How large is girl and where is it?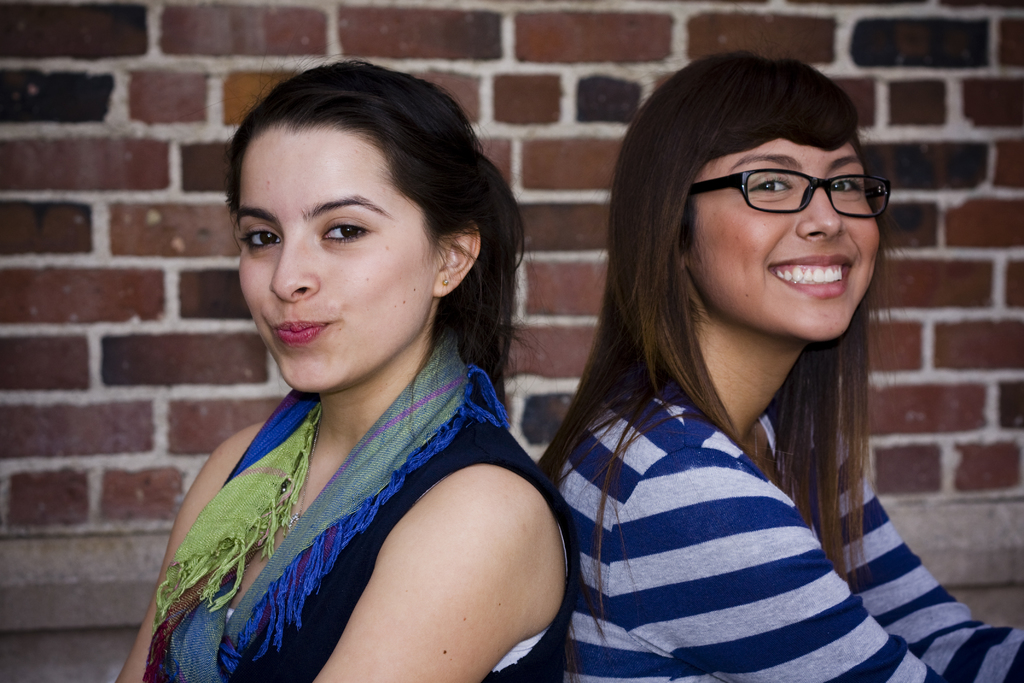
Bounding box: bbox(106, 58, 579, 682).
